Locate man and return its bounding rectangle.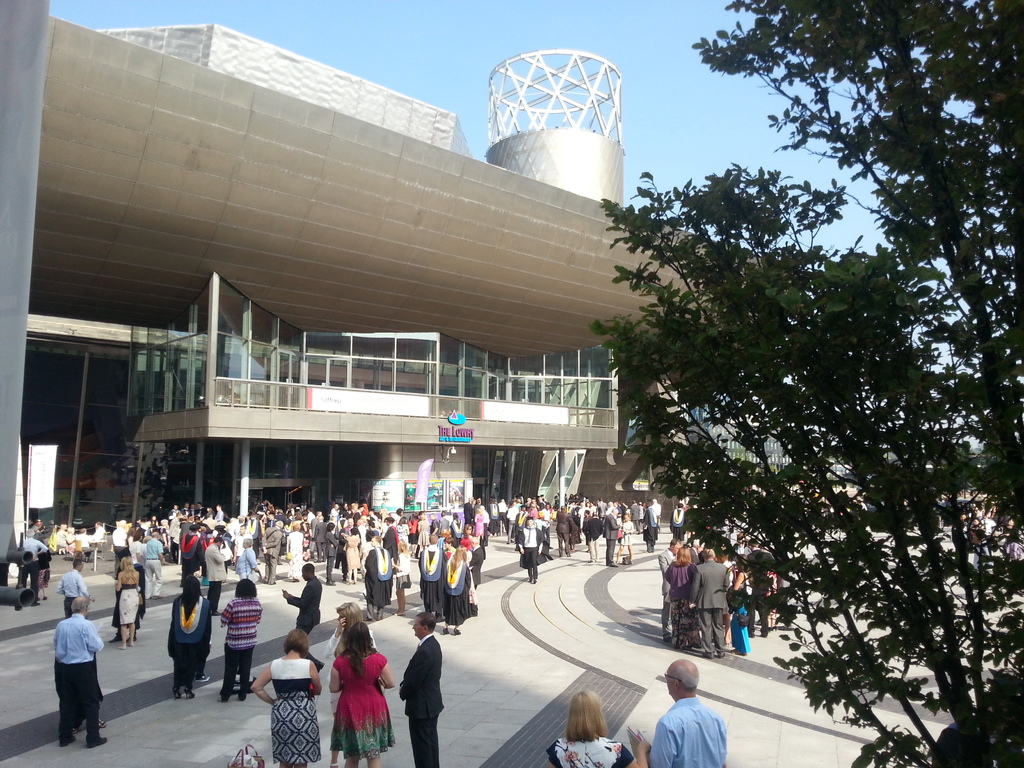
select_region(557, 503, 569, 558).
